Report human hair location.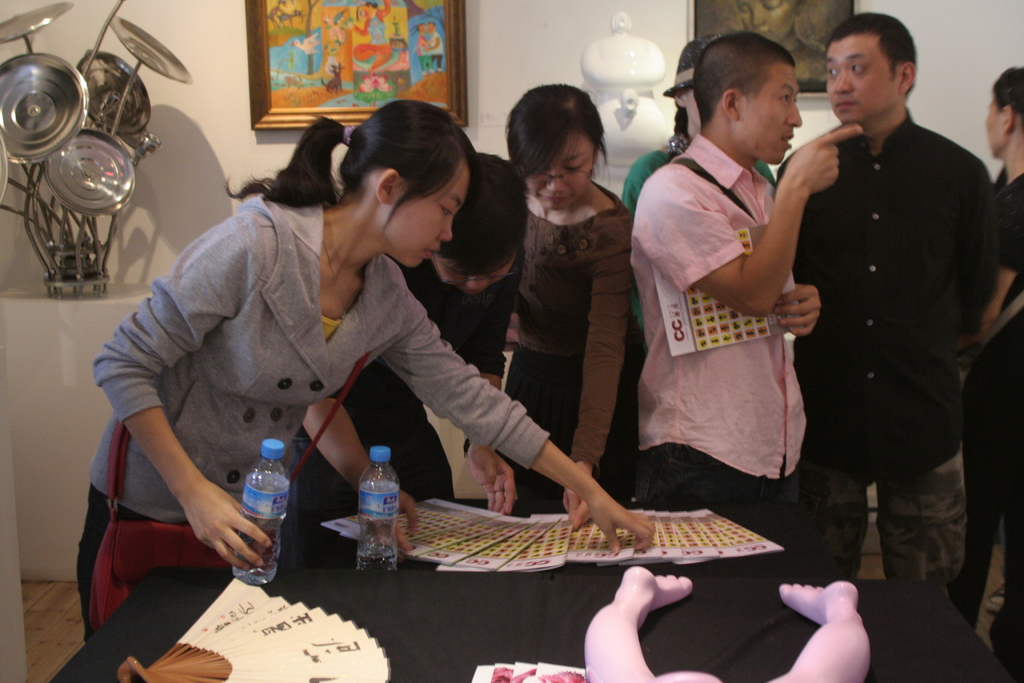
Report: BBox(669, 98, 687, 144).
